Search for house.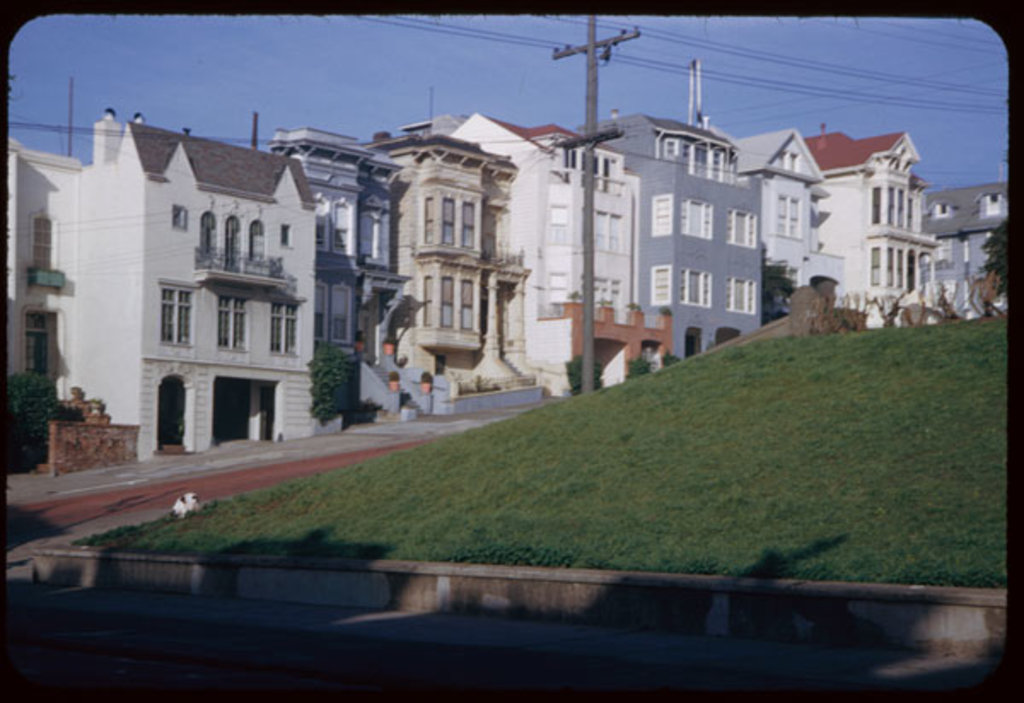
Found at region(79, 104, 341, 459).
